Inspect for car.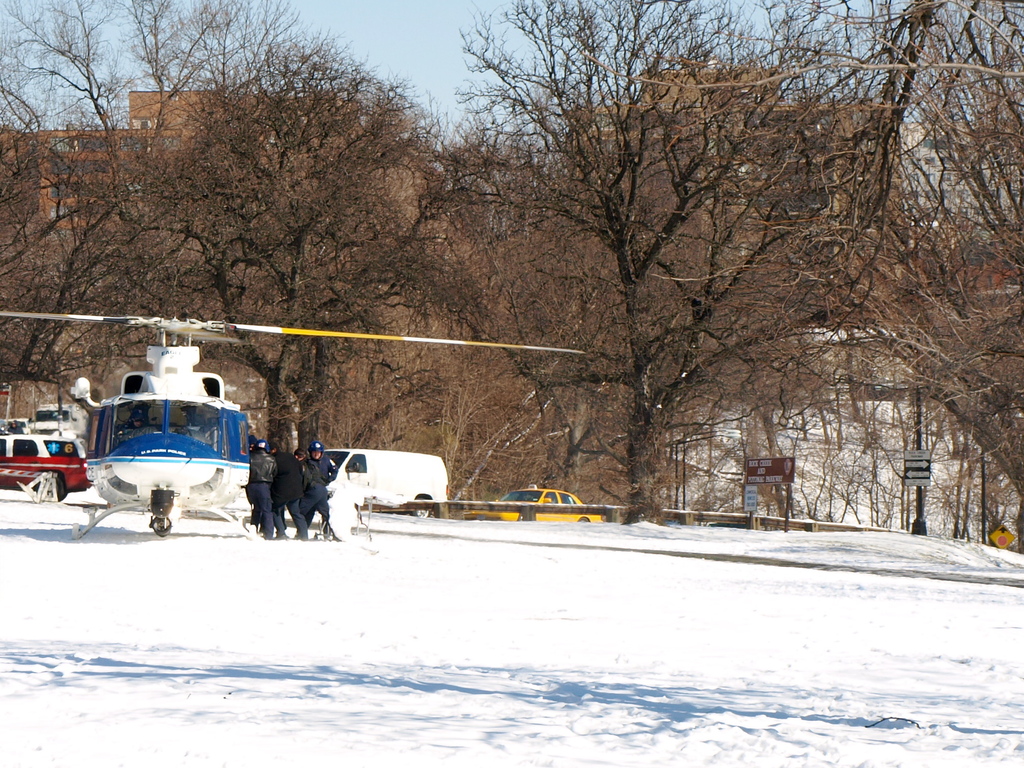
Inspection: box=[461, 487, 599, 521].
